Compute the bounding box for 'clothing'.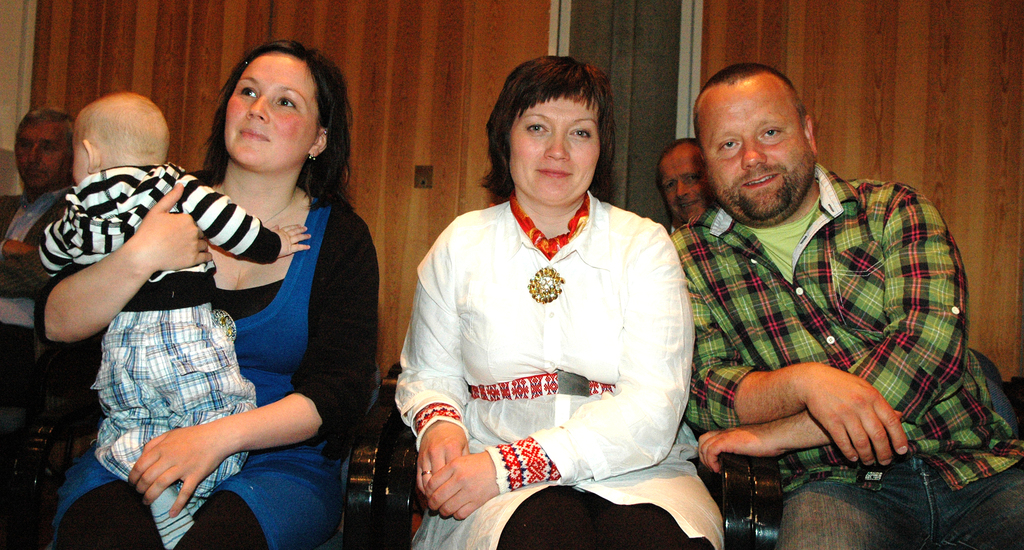
(39,156,283,535).
